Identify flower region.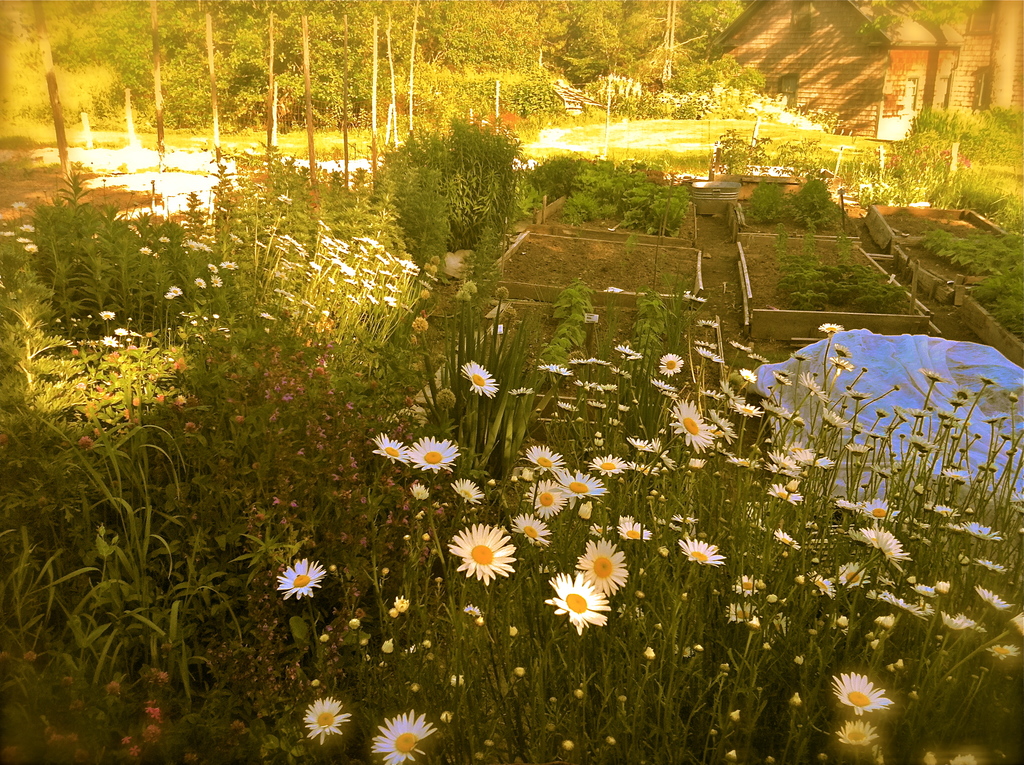
Region: <bbox>12, 200, 26, 209</bbox>.
